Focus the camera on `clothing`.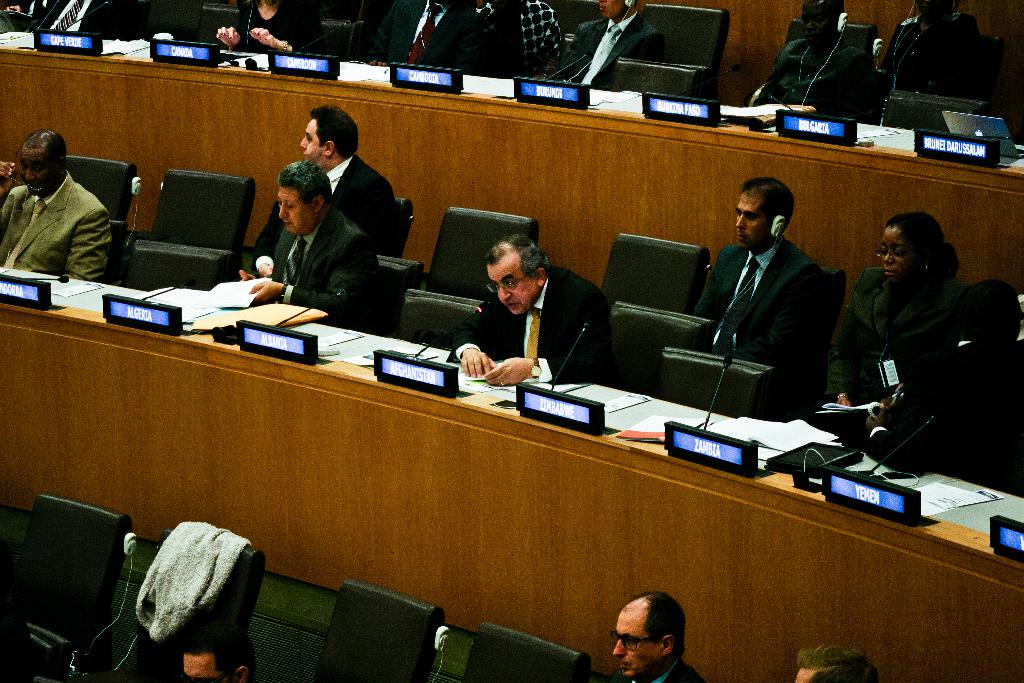
Focus region: <region>249, 152, 399, 277</region>.
